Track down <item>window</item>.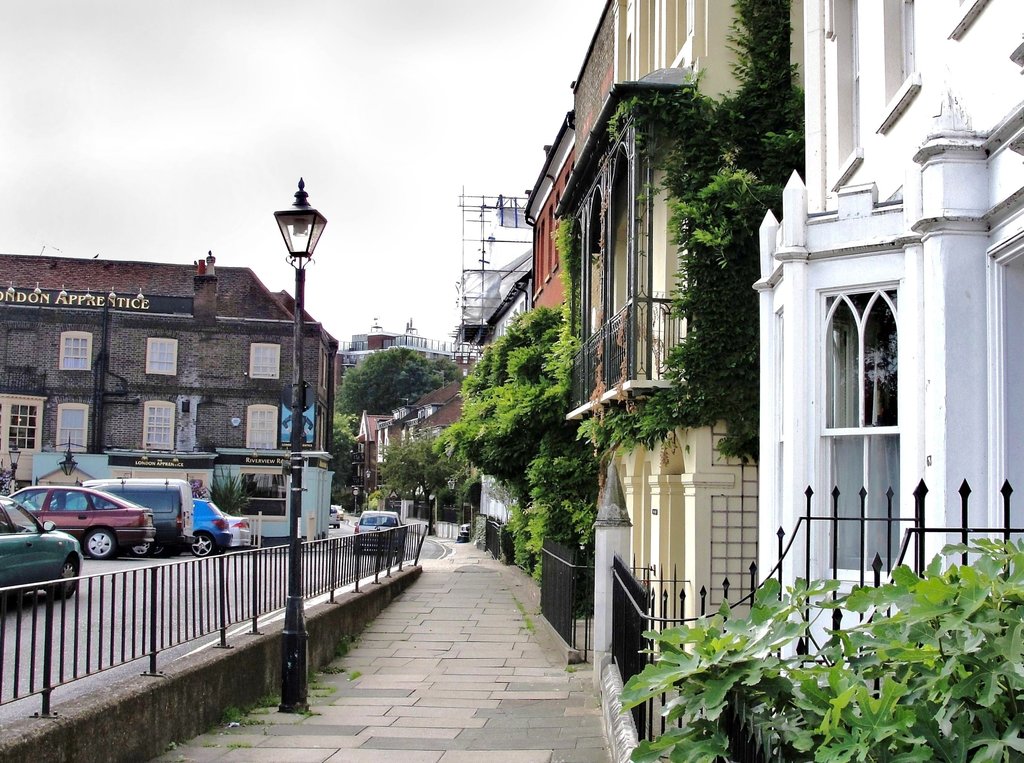
Tracked to 144,400,175,452.
